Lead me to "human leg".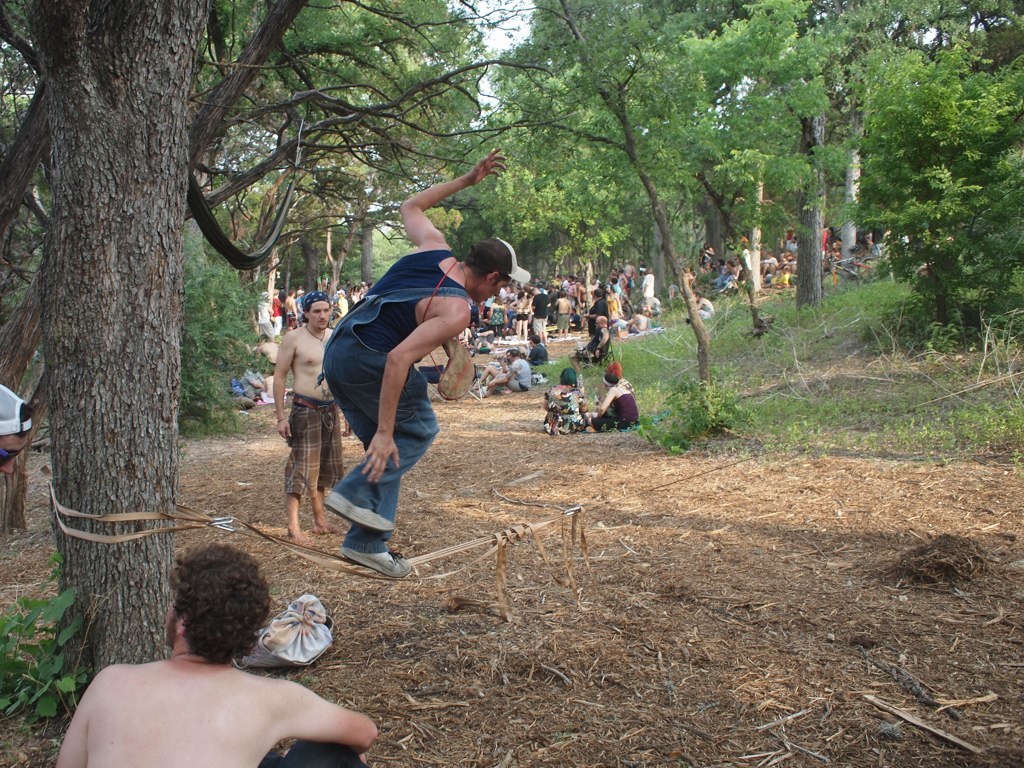
Lead to box=[279, 391, 320, 540].
